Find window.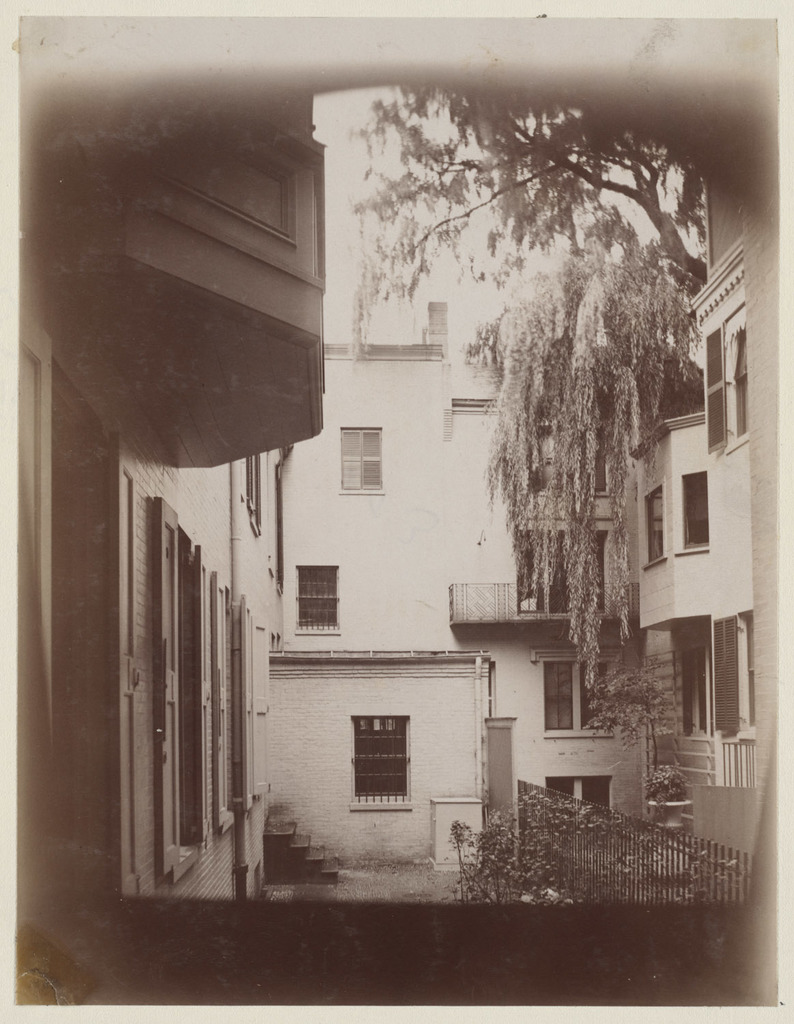
BBox(150, 494, 228, 832).
